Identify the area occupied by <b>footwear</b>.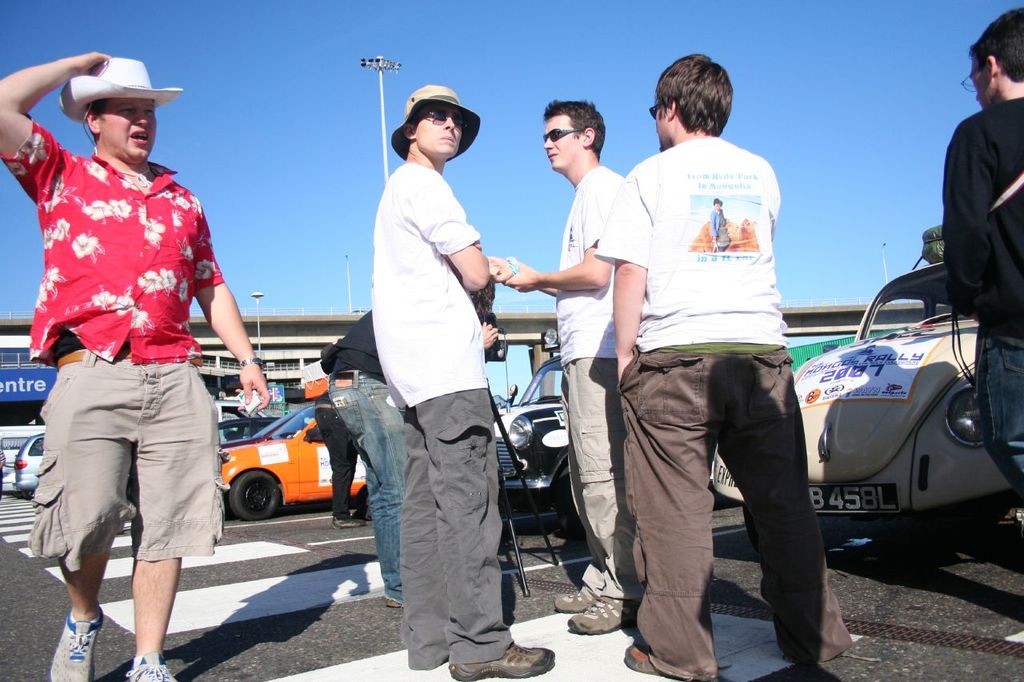
Area: 385 597 402 608.
